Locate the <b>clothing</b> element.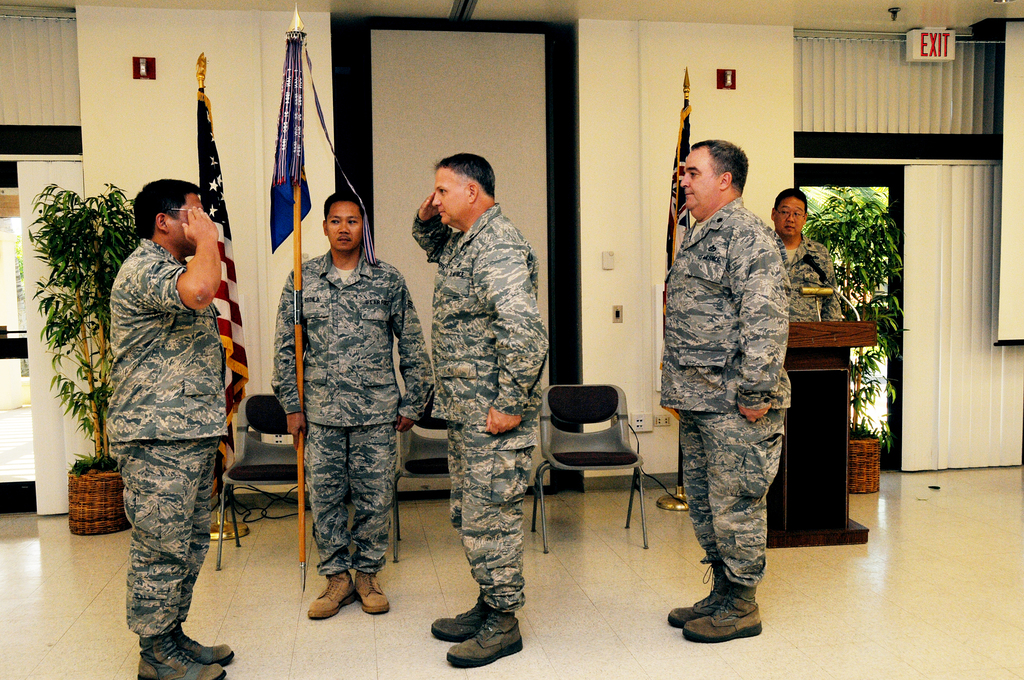
Element bbox: crop(776, 227, 844, 324).
